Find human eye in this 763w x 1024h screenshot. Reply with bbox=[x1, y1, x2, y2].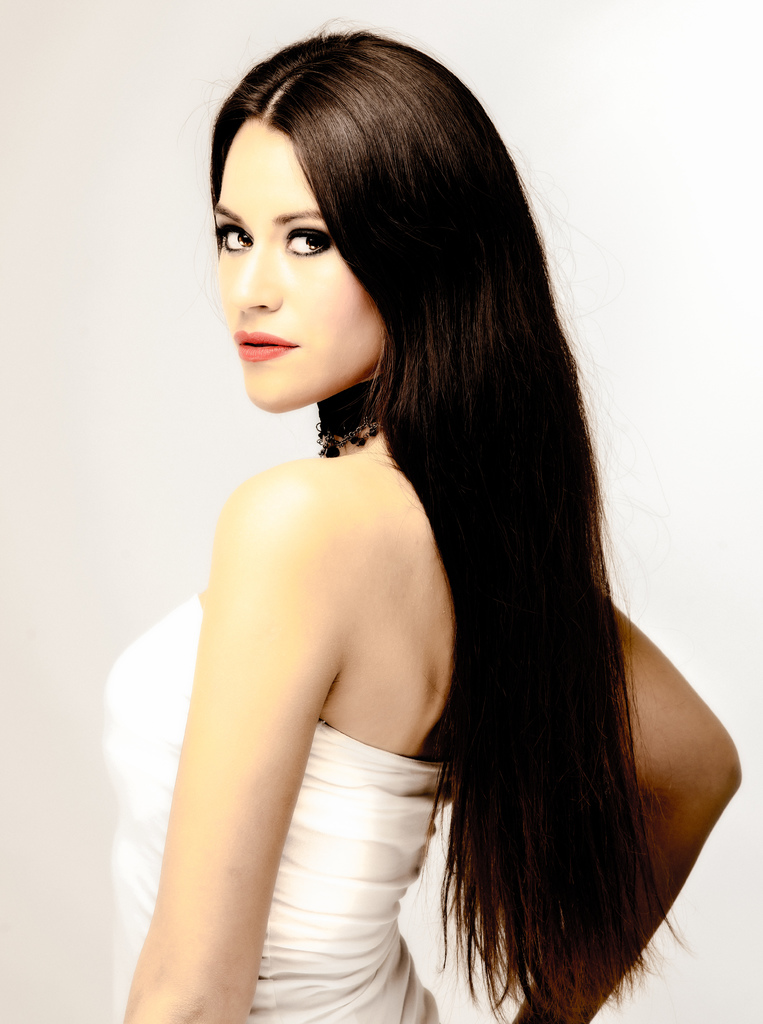
bbox=[281, 221, 337, 257].
